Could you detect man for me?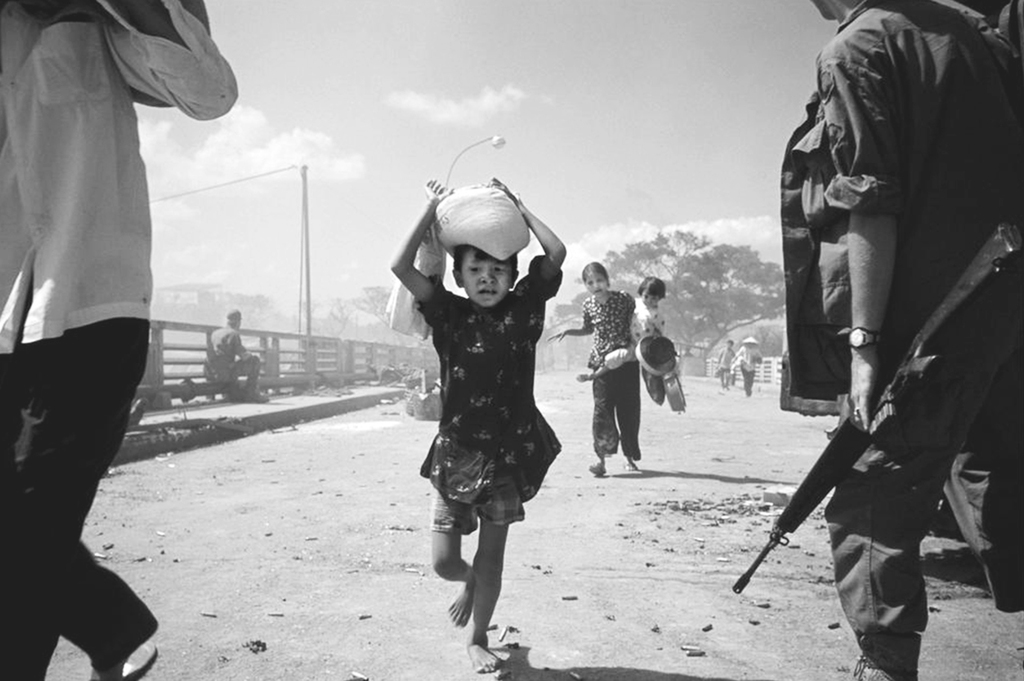
Detection result: [x1=200, y1=308, x2=273, y2=404].
